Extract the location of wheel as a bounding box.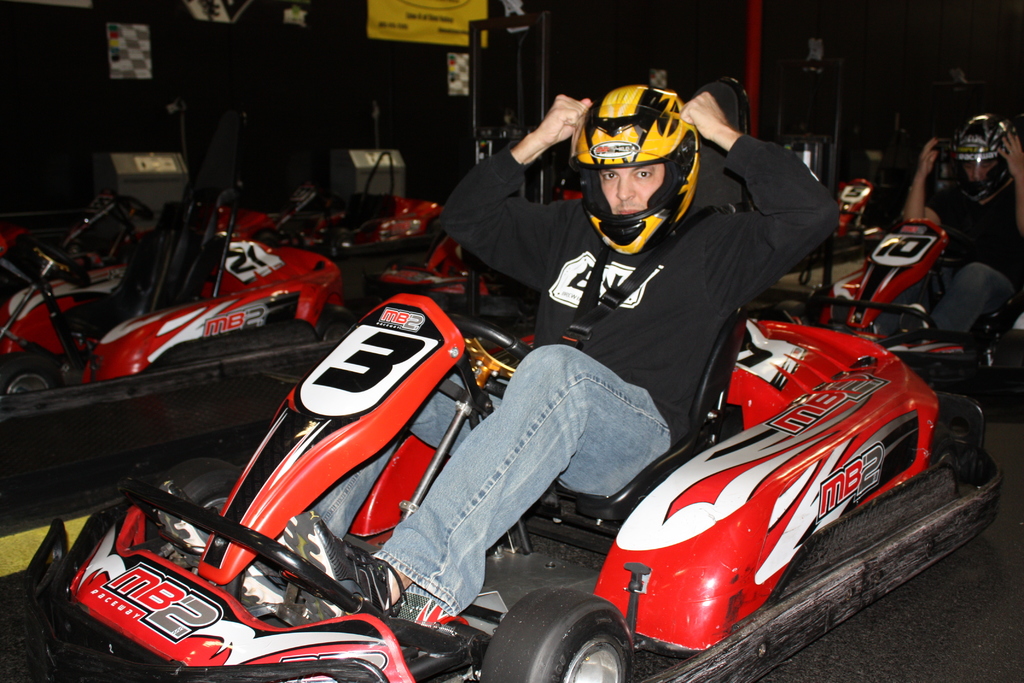
bbox=(0, 357, 68, 404).
